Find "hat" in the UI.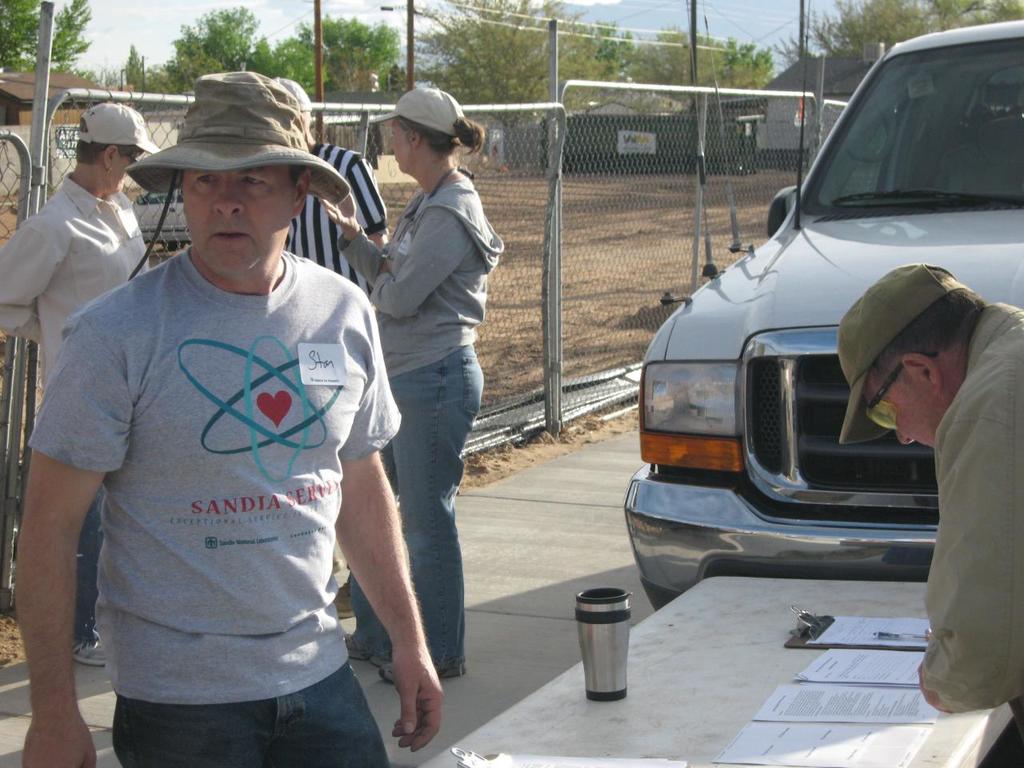
UI element at x1=840, y1=262, x2=970, y2=446.
